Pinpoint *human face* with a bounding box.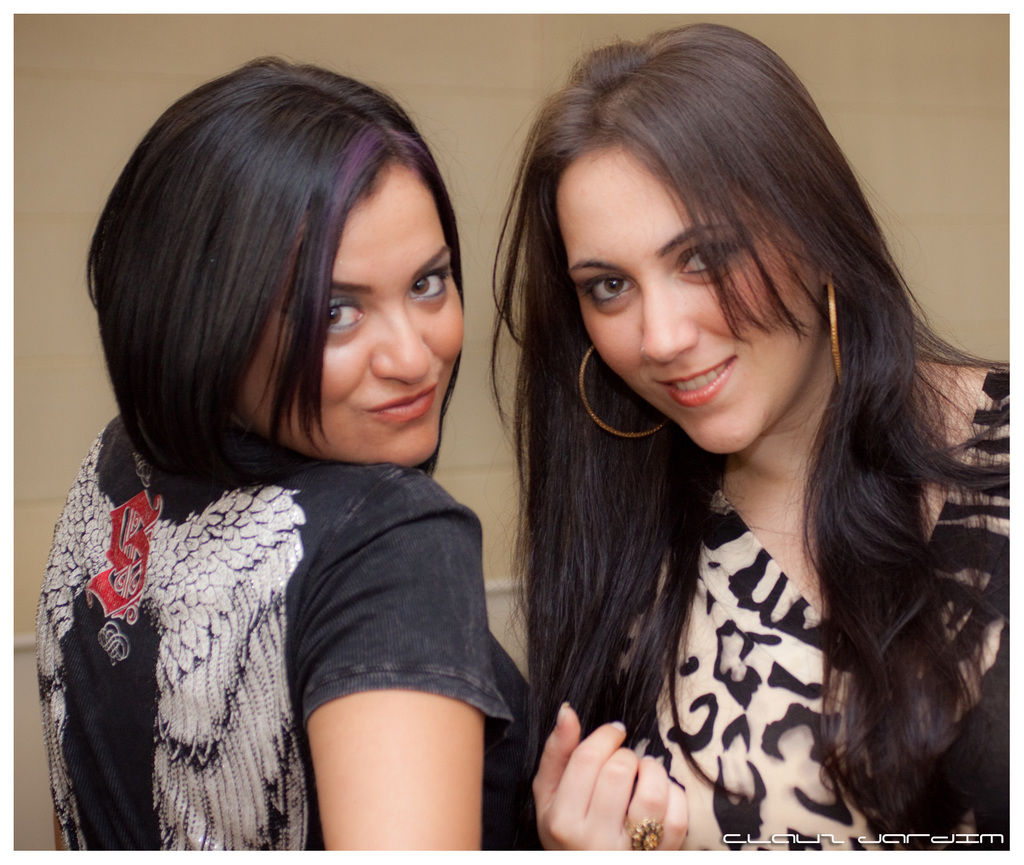
(254, 159, 467, 471).
